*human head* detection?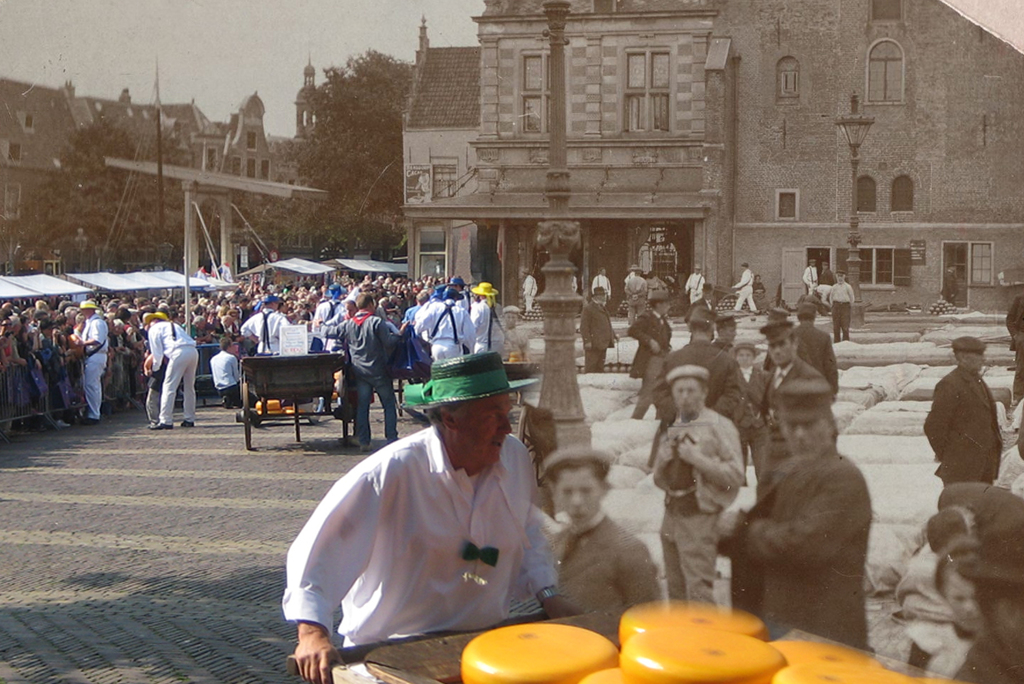
locate(673, 365, 712, 415)
